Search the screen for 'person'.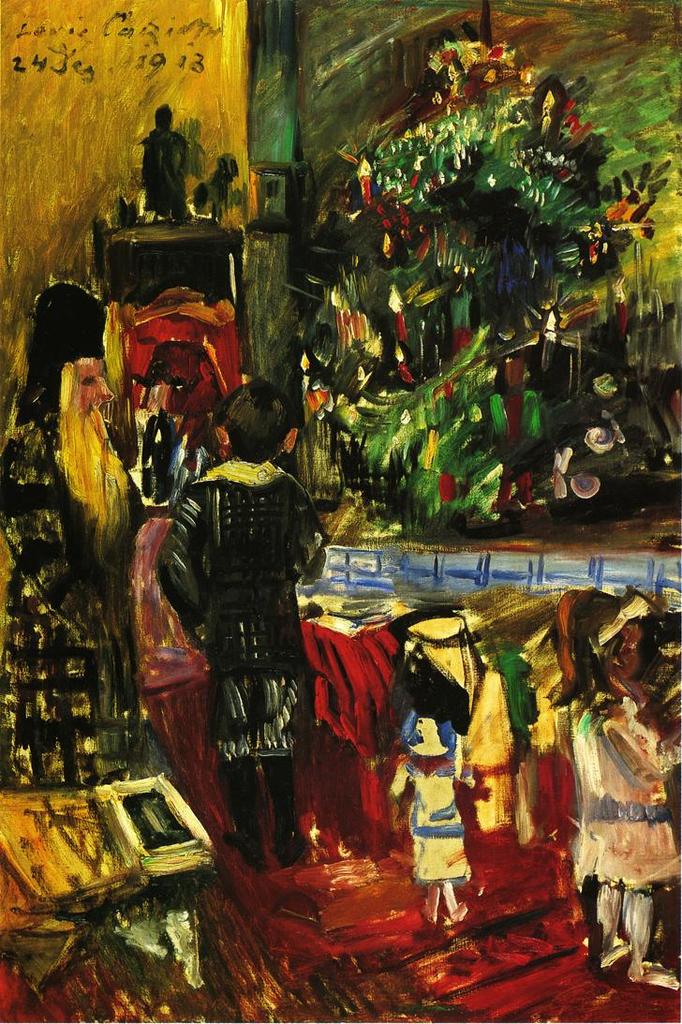
Found at {"left": 388, "top": 705, "right": 467, "bottom": 926}.
